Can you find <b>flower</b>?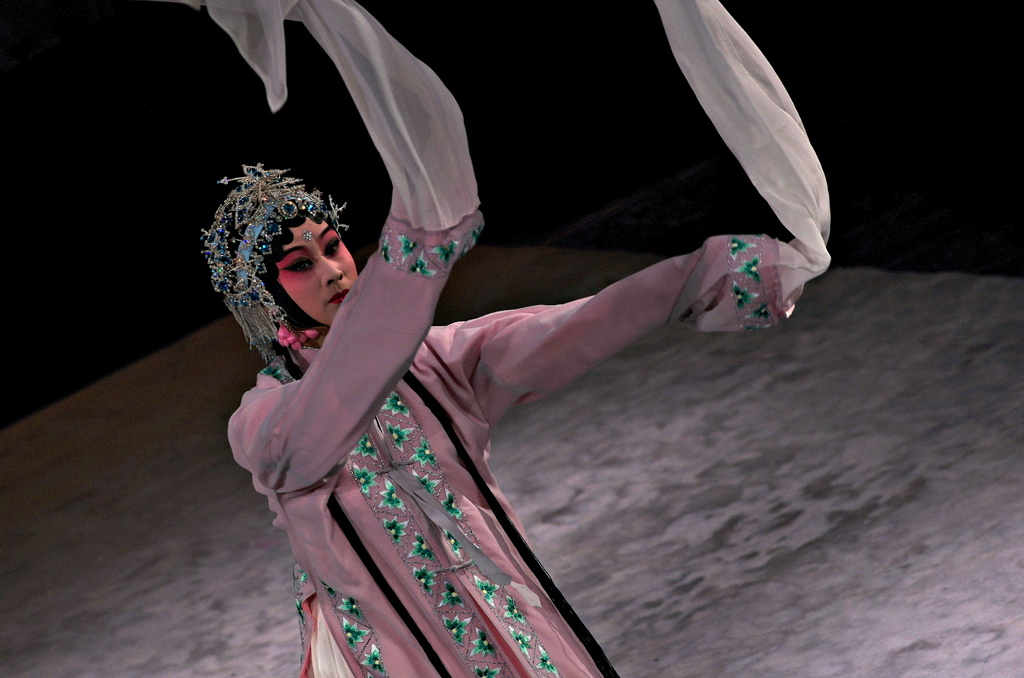
Yes, bounding box: [501,595,526,624].
